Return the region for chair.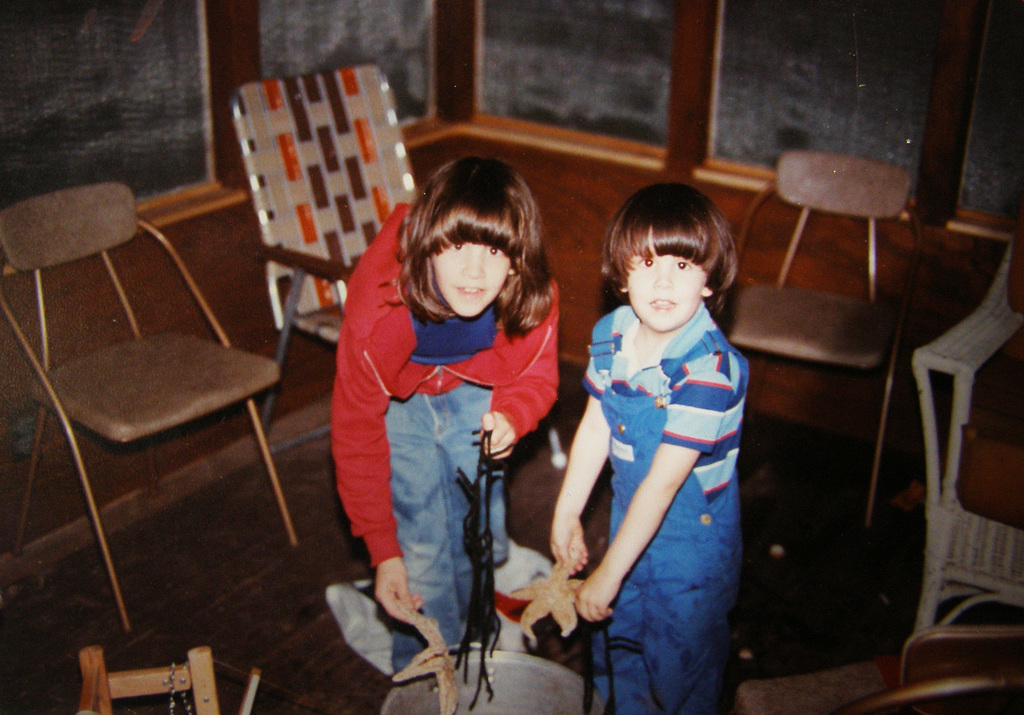
<box>710,146,911,529</box>.
